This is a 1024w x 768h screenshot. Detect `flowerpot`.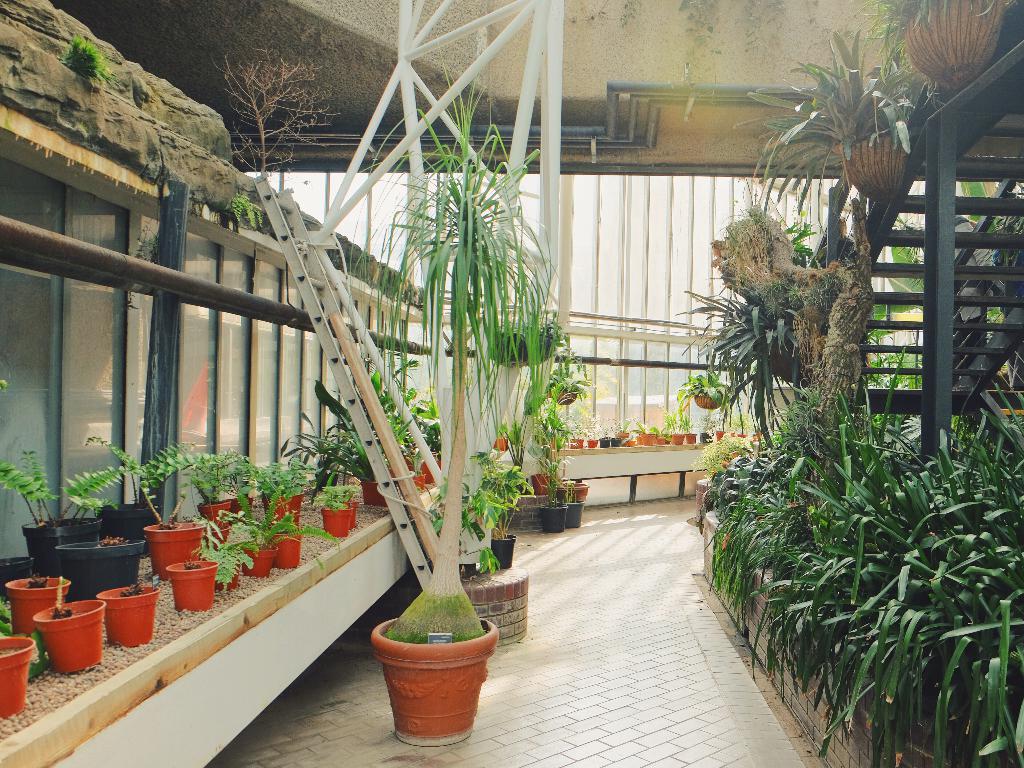
[365, 611, 502, 743].
